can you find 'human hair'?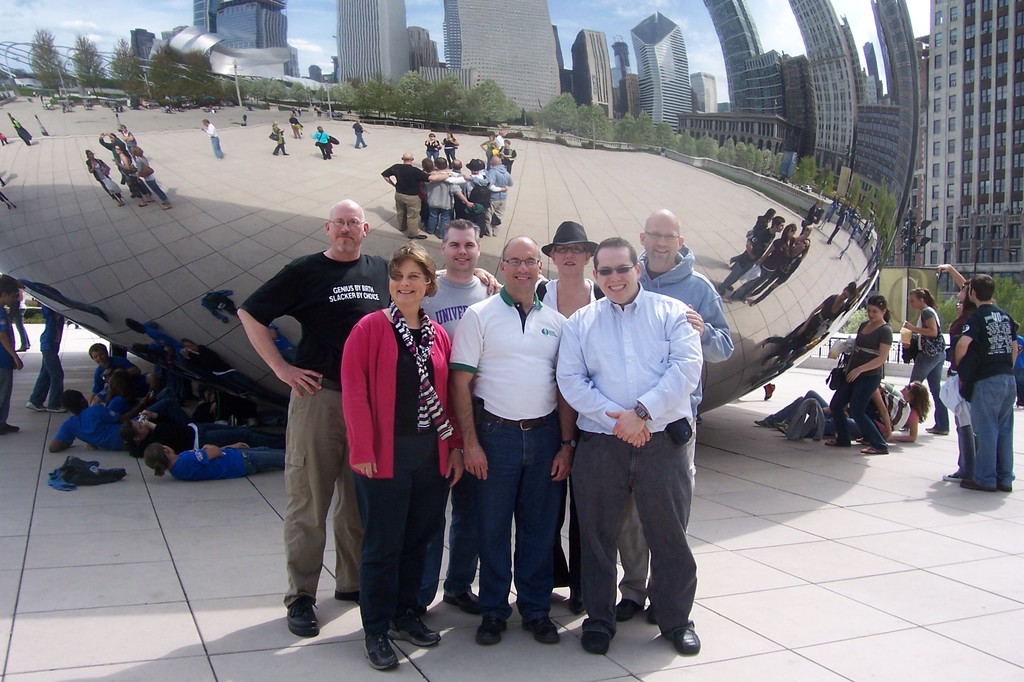
Yes, bounding box: bbox=[961, 282, 973, 312].
